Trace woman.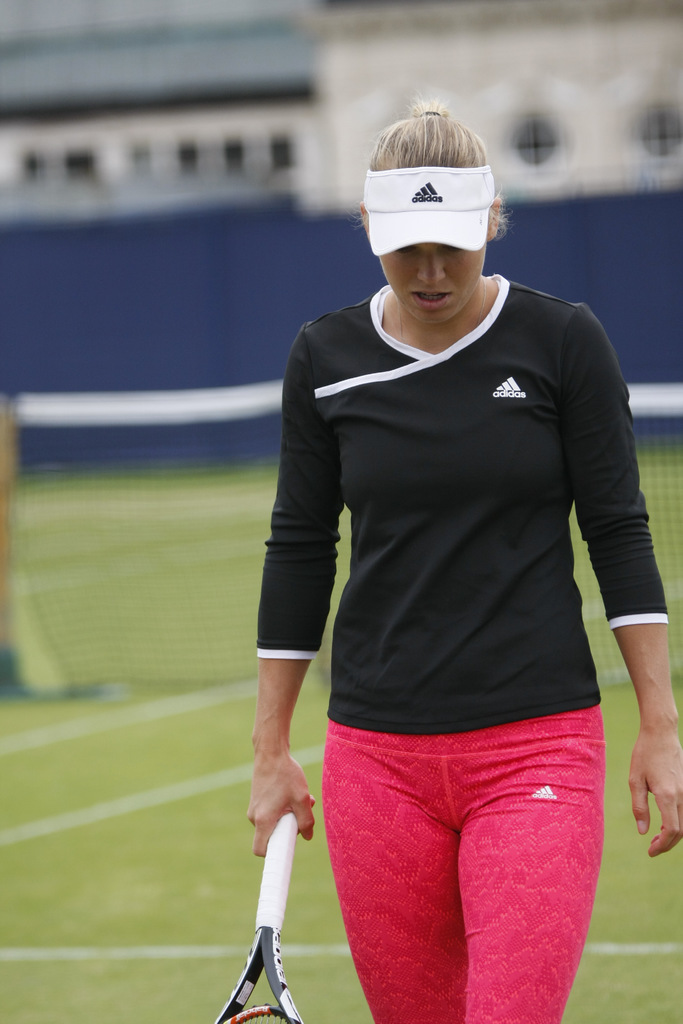
Traced to {"left": 229, "top": 115, "right": 655, "bottom": 1023}.
